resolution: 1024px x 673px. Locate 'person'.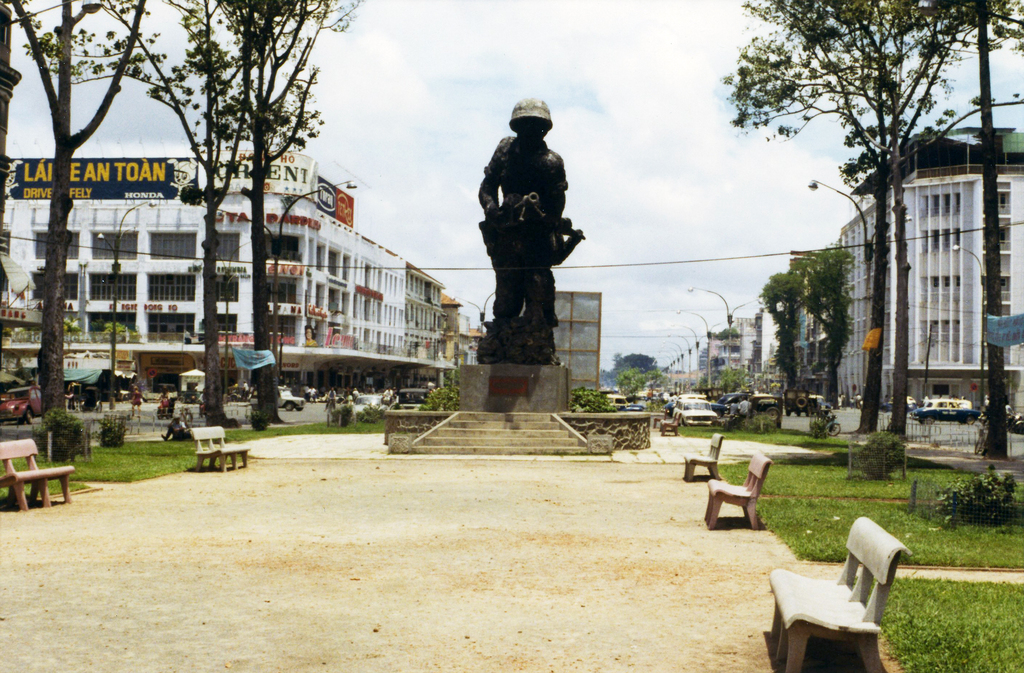
{"left": 478, "top": 116, "right": 570, "bottom": 228}.
